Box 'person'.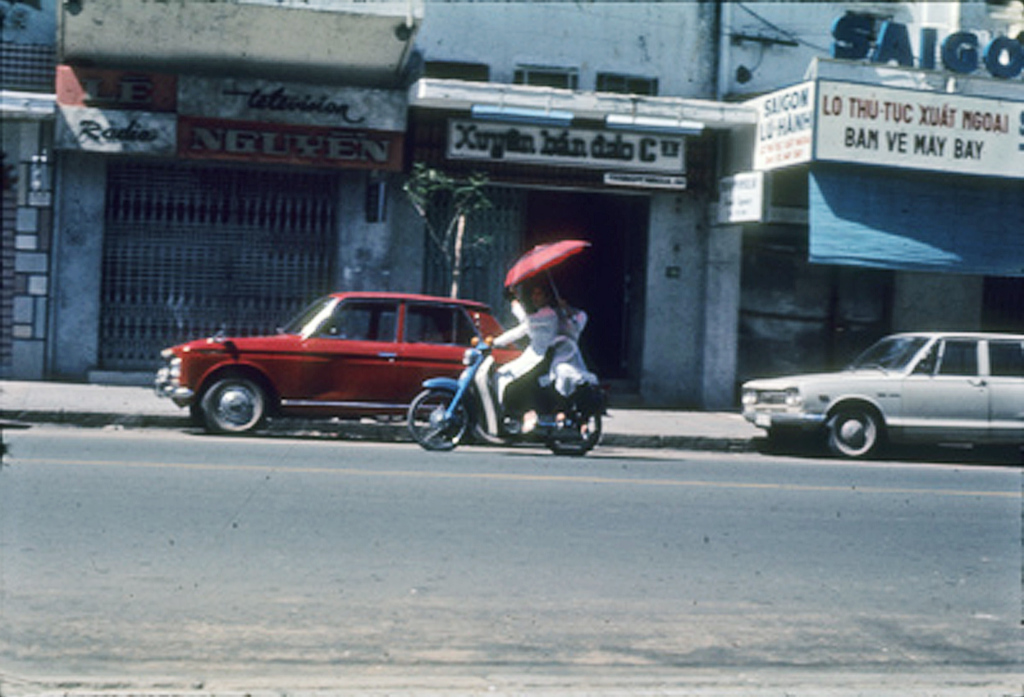
478:287:558:440.
